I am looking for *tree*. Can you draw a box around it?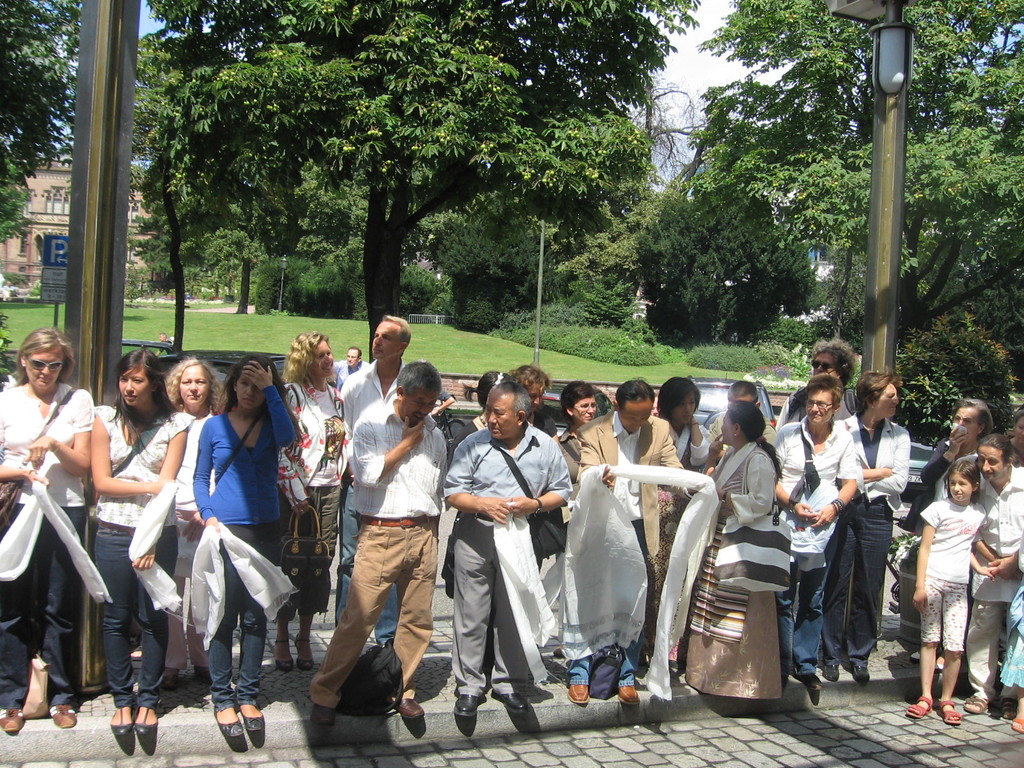
Sure, the bounding box is (x1=193, y1=205, x2=265, y2=321).
